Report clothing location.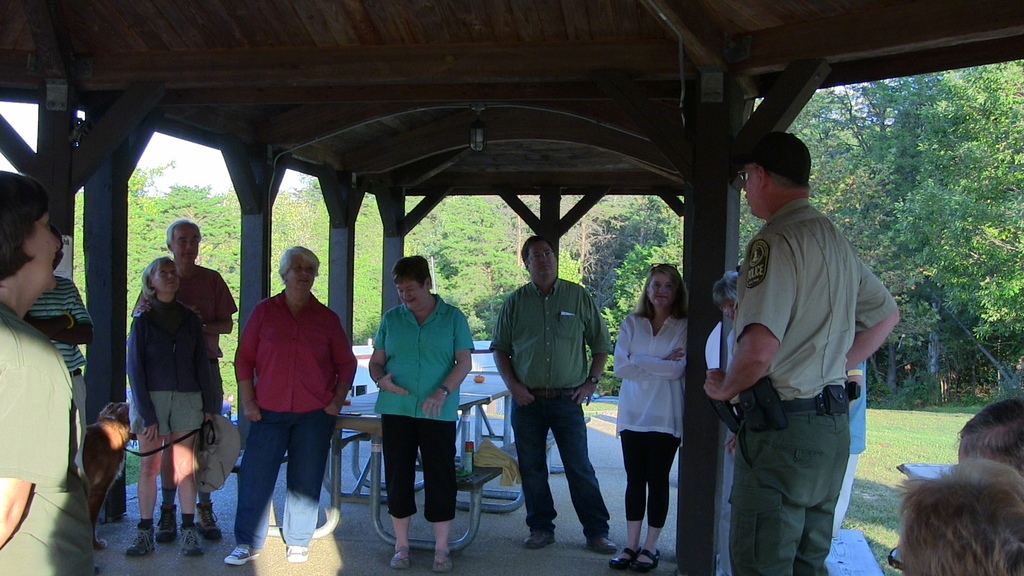
Report: bbox=[230, 285, 356, 556].
